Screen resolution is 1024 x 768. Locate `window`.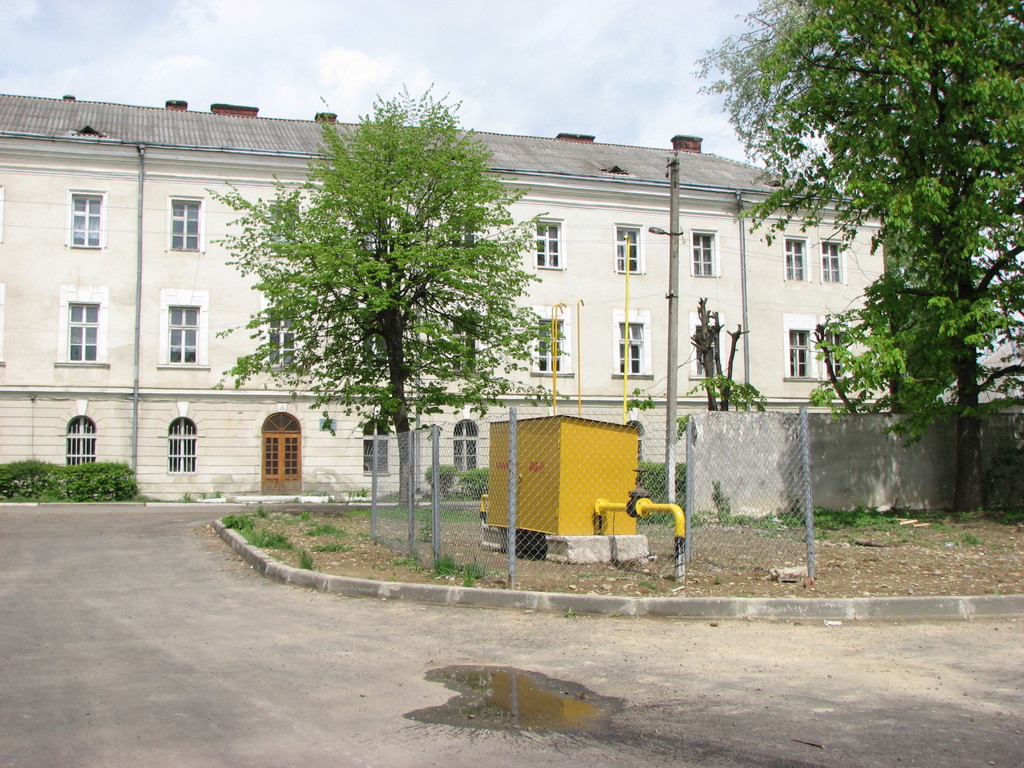
[169, 414, 195, 474].
